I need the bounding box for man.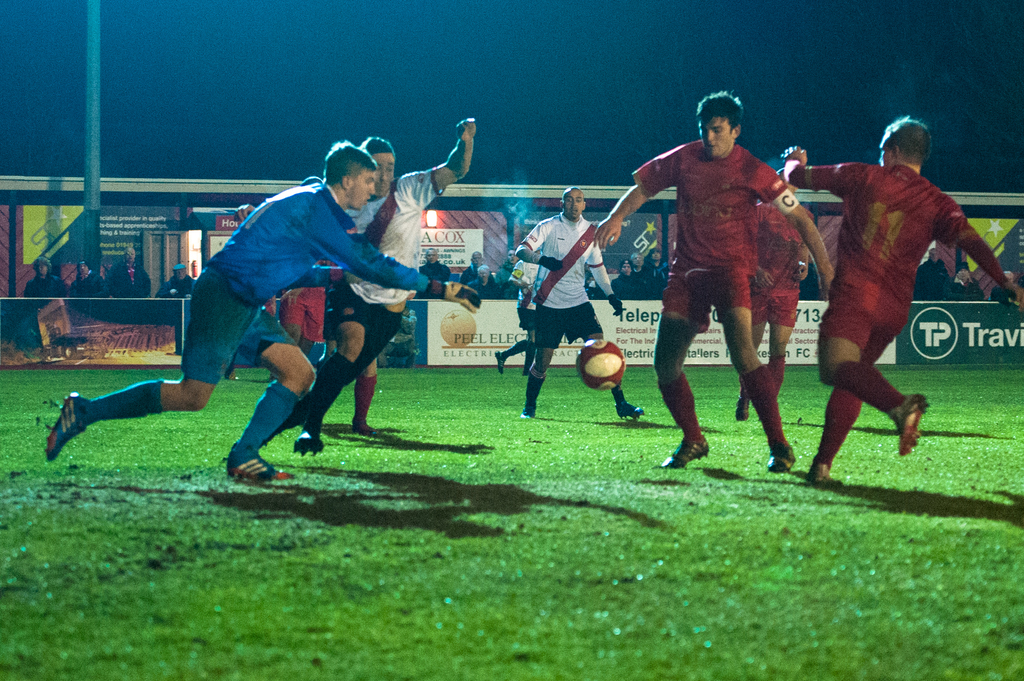
Here it is: (x1=593, y1=92, x2=836, y2=471).
